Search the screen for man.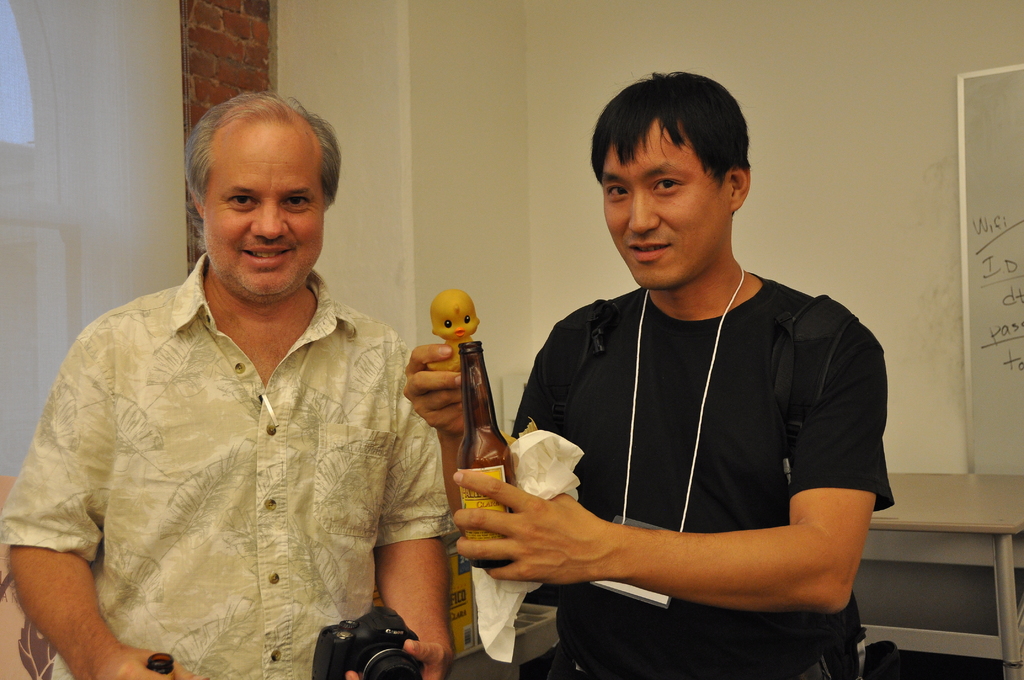
Found at pyautogui.locateOnScreen(0, 90, 456, 679).
